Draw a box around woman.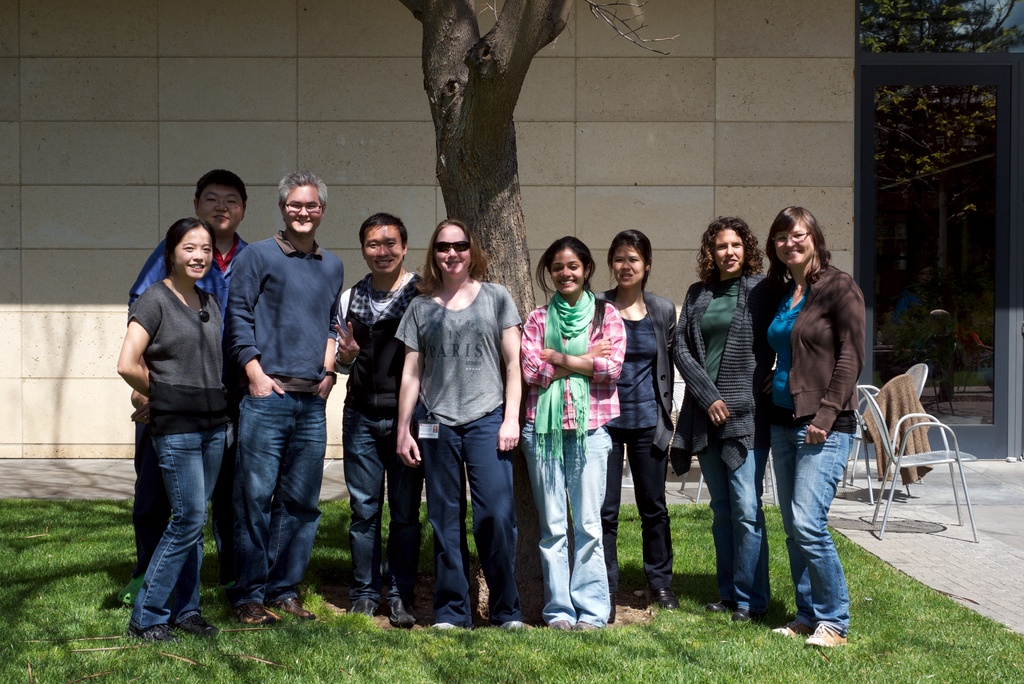
{"x1": 397, "y1": 220, "x2": 530, "y2": 633}.
